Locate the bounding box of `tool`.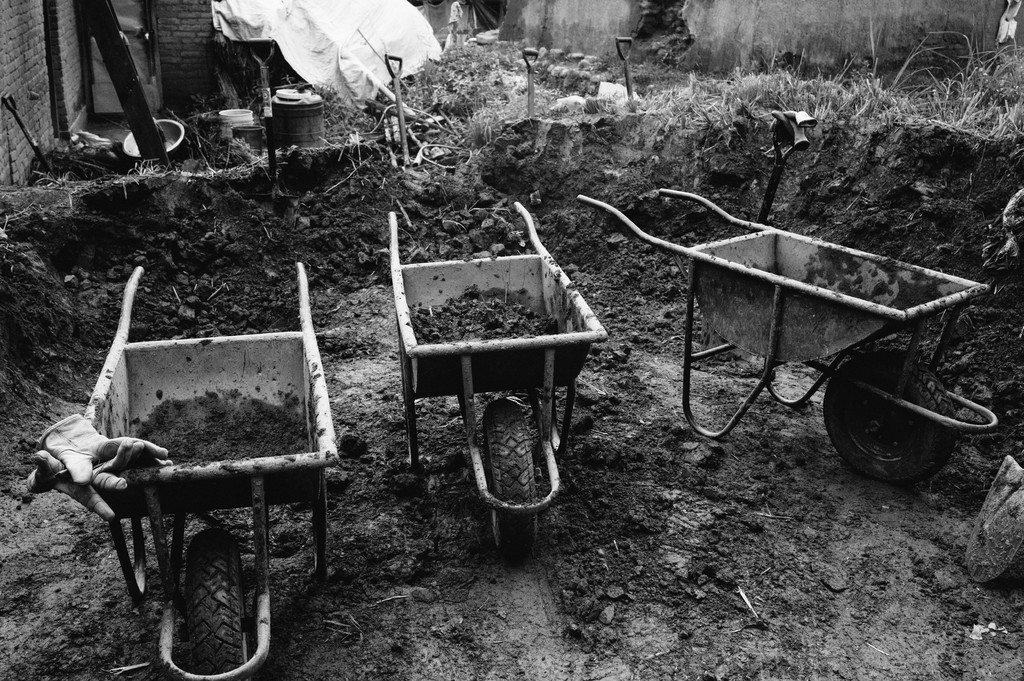
Bounding box: [6, 91, 64, 189].
